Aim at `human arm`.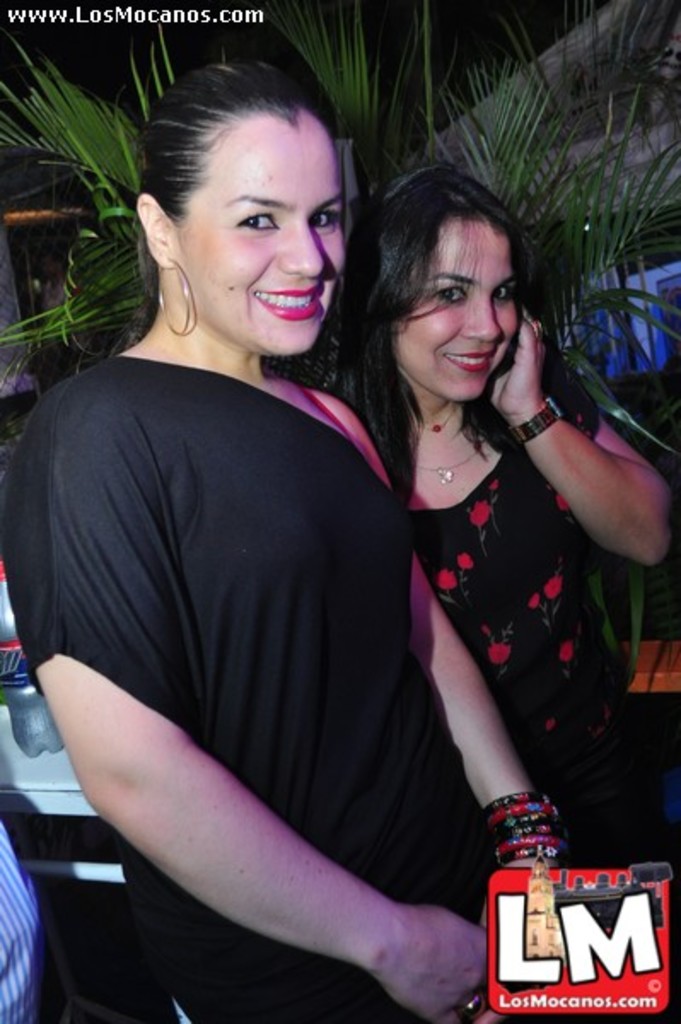
Aimed at crop(0, 389, 490, 1022).
